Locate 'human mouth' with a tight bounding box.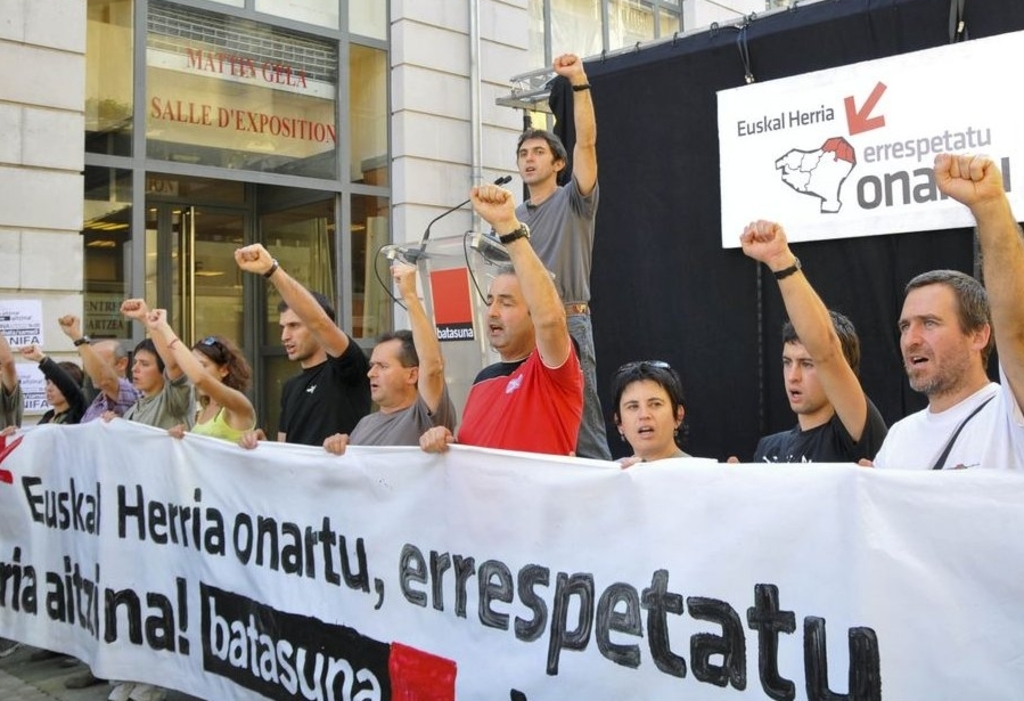
box=[636, 422, 656, 445].
